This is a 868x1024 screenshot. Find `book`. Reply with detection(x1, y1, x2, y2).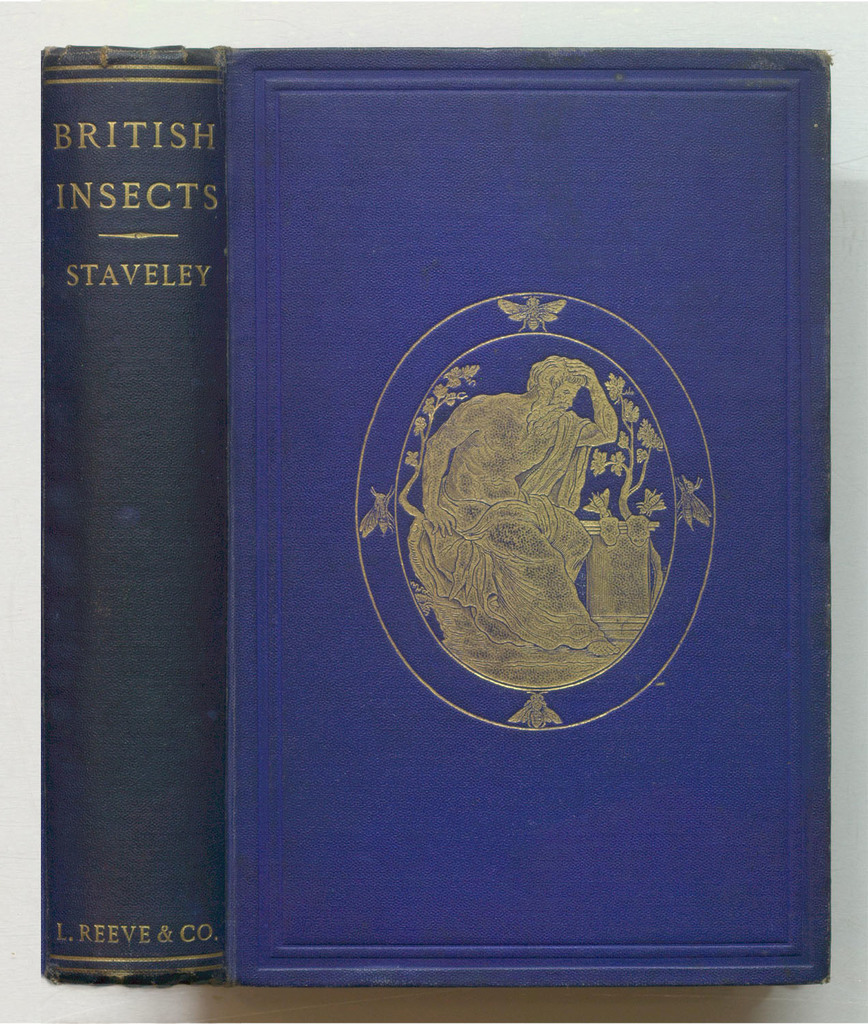
detection(20, 44, 810, 959).
